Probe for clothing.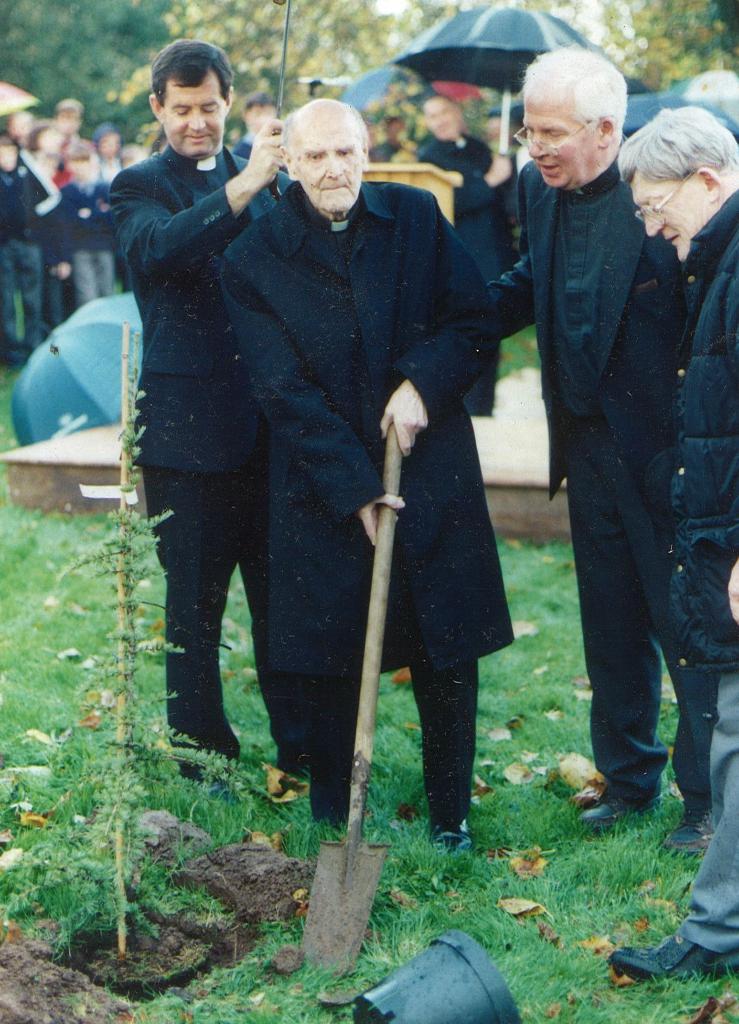
Probe result: region(0, 152, 50, 360).
